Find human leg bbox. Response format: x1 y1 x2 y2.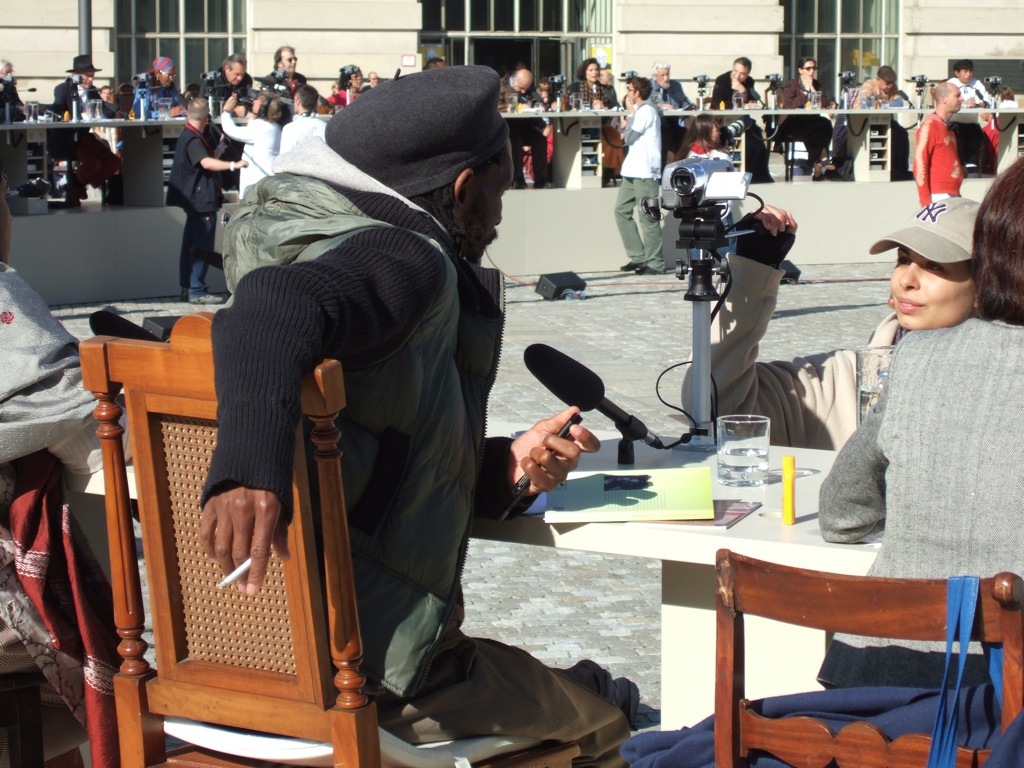
786 113 834 173.
